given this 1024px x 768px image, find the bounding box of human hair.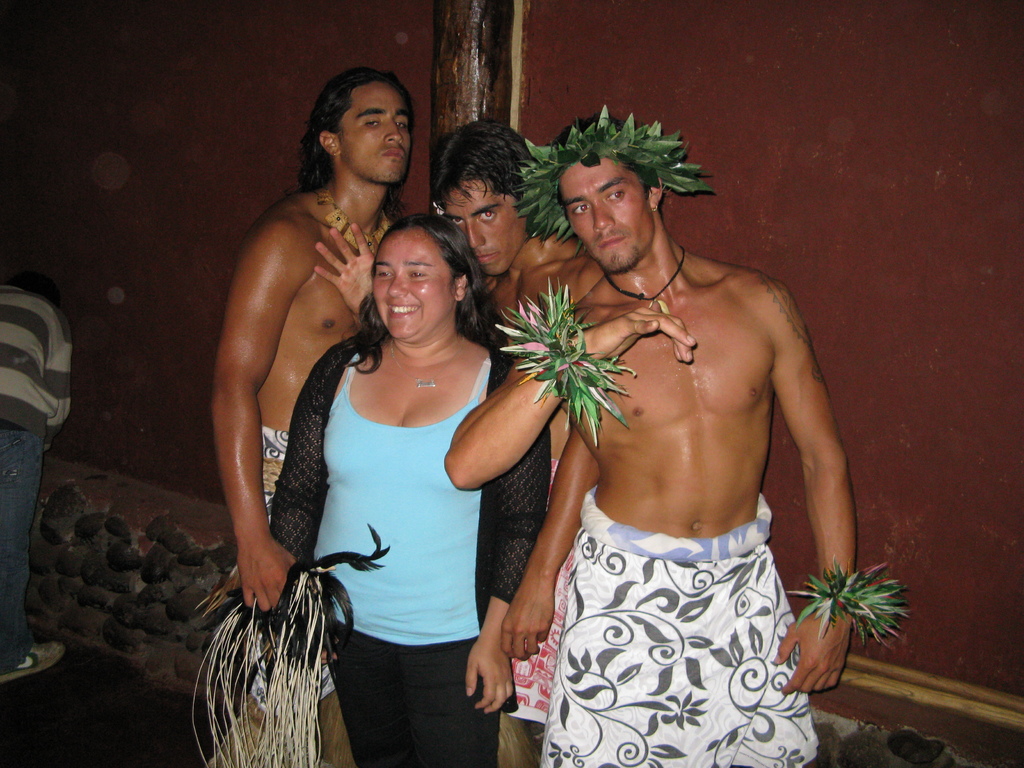
pyautogui.locateOnScreen(538, 99, 671, 218).
